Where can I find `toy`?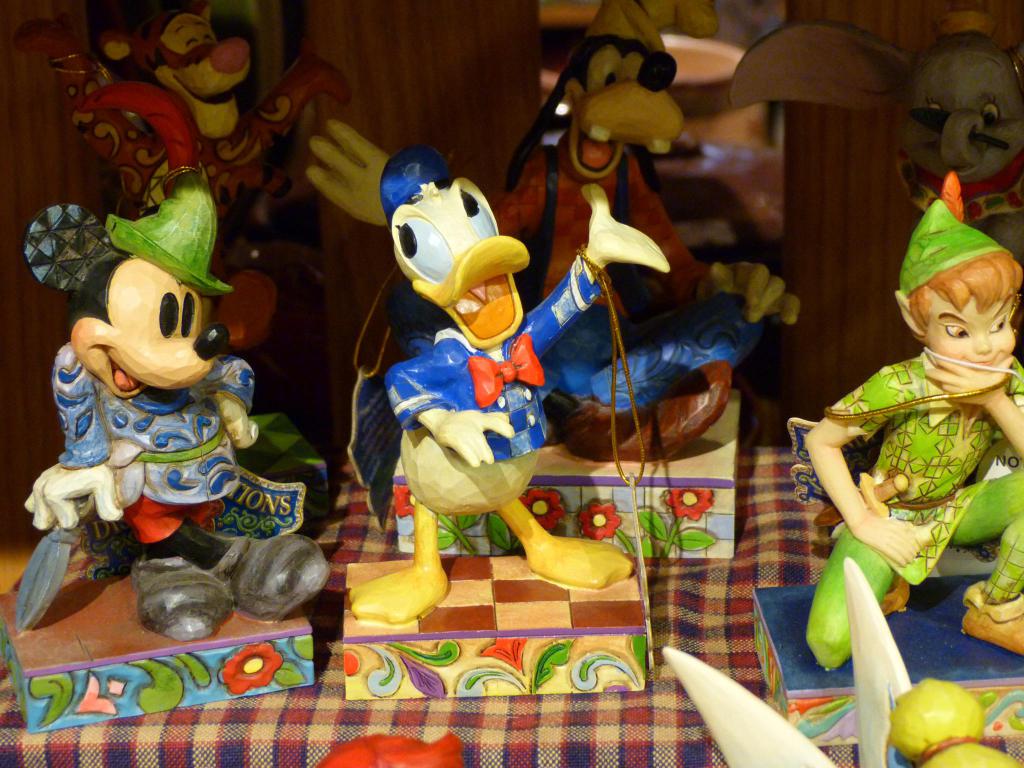
You can find it at {"x1": 294, "y1": 0, "x2": 799, "y2": 460}.
